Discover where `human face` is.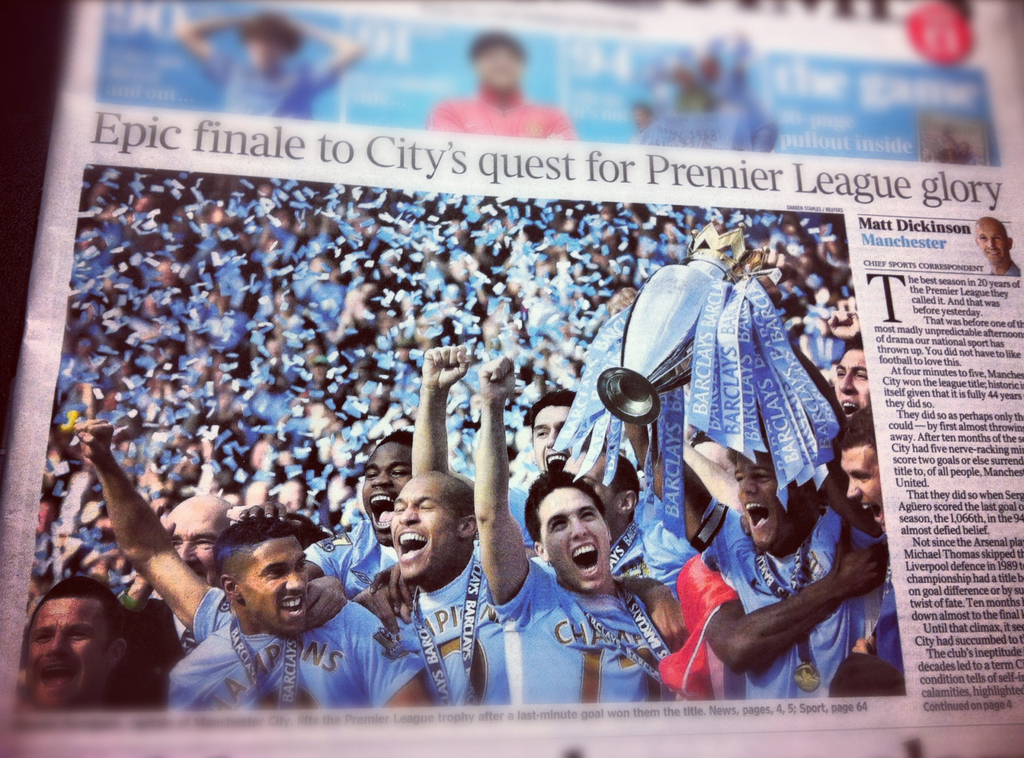
Discovered at {"x1": 483, "y1": 44, "x2": 520, "y2": 93}.
